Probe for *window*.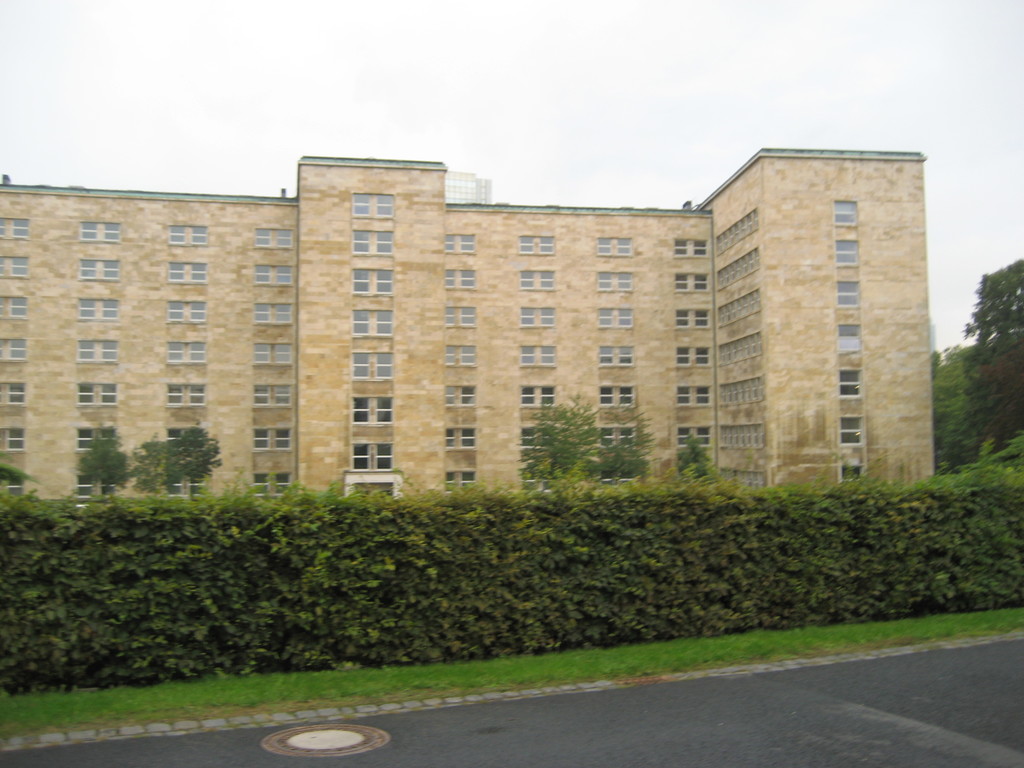
Probe result: [left=164, top=262, right=207, bottom=280].
